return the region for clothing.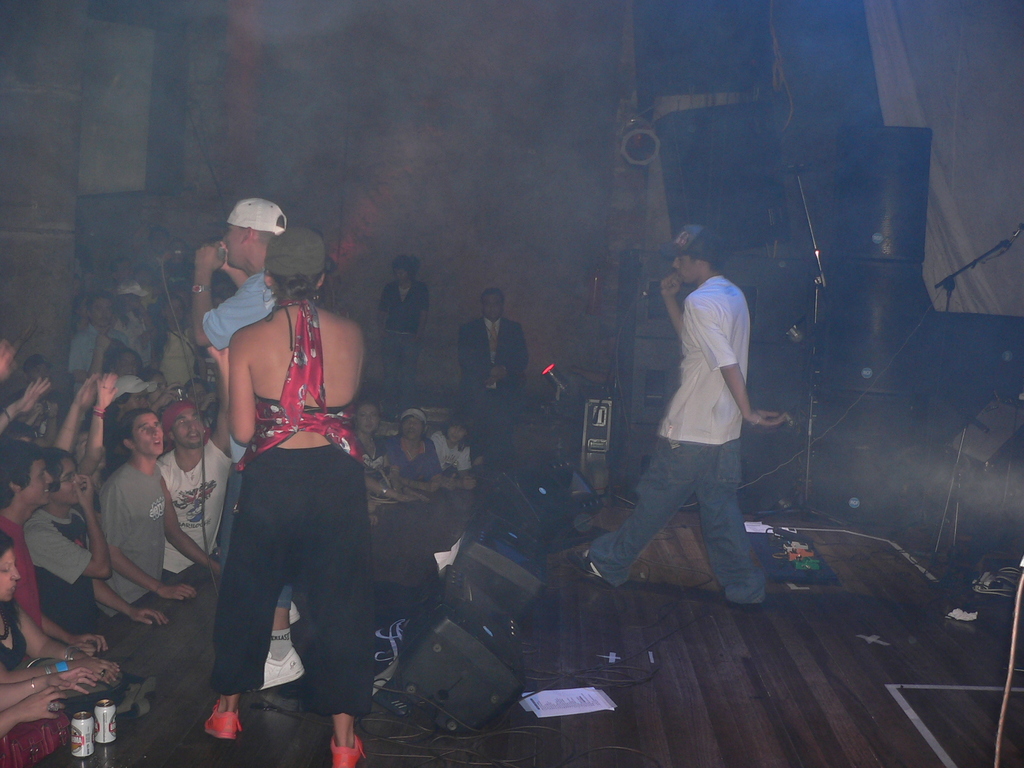
<bbox>463, 315, 517, 431</bbox>.
